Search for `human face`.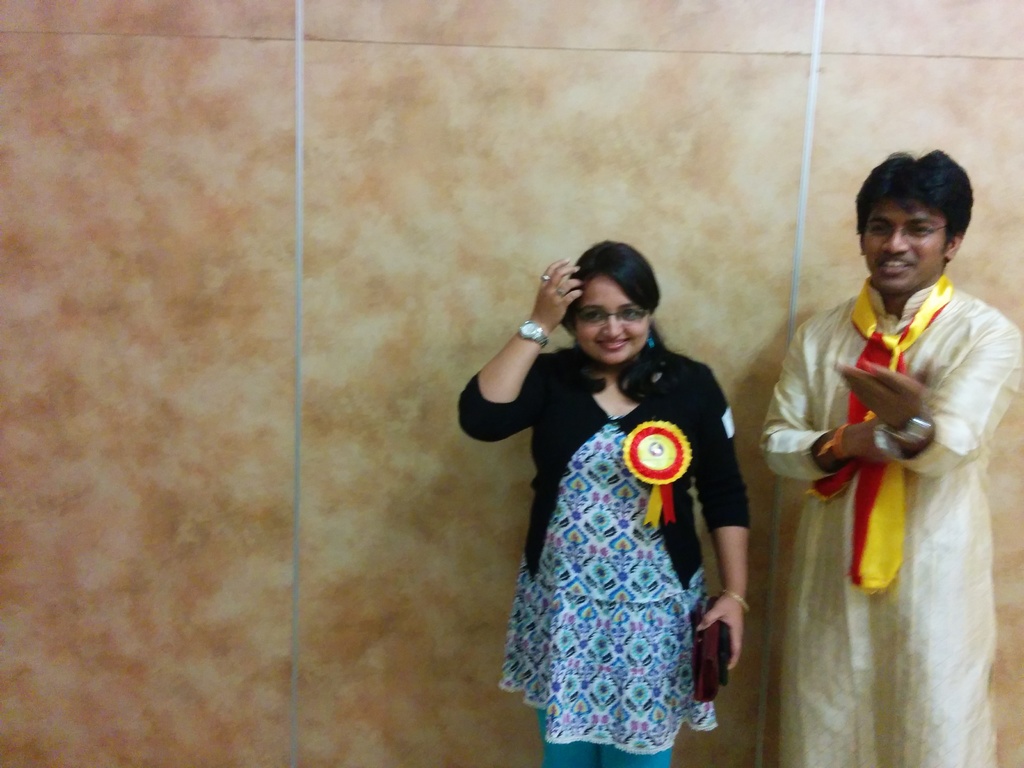
Found at bbox=(858, 193, 953, 294).
